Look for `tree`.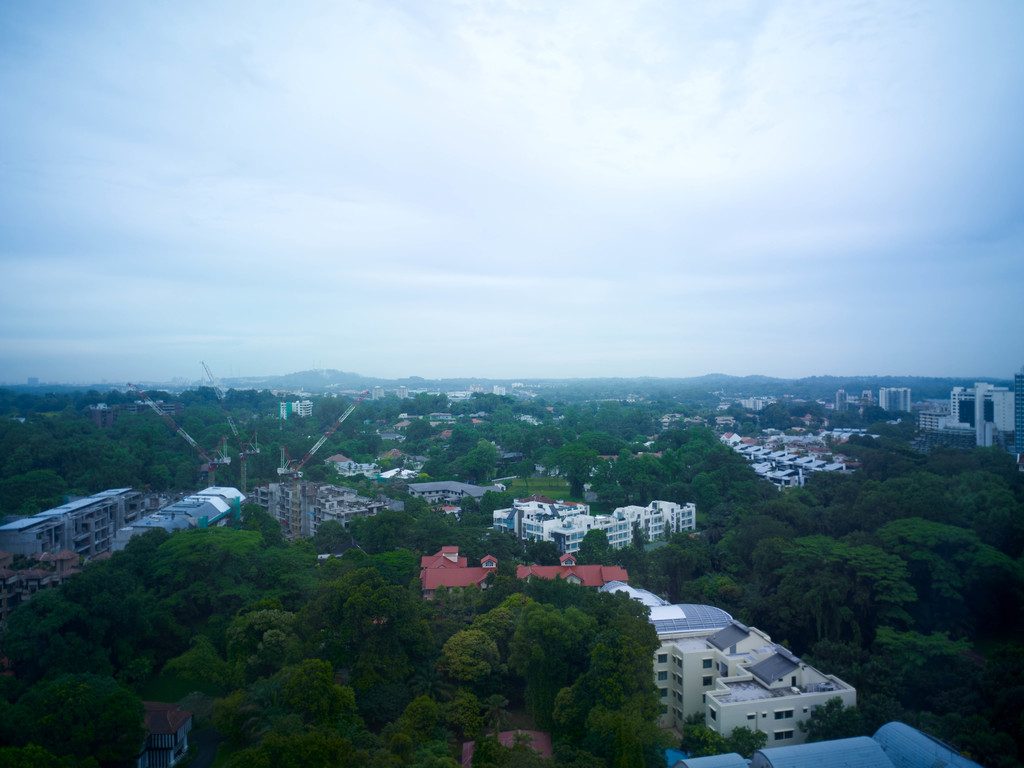
Found: [x1=613, y1=448, x2=634, y2=486].
